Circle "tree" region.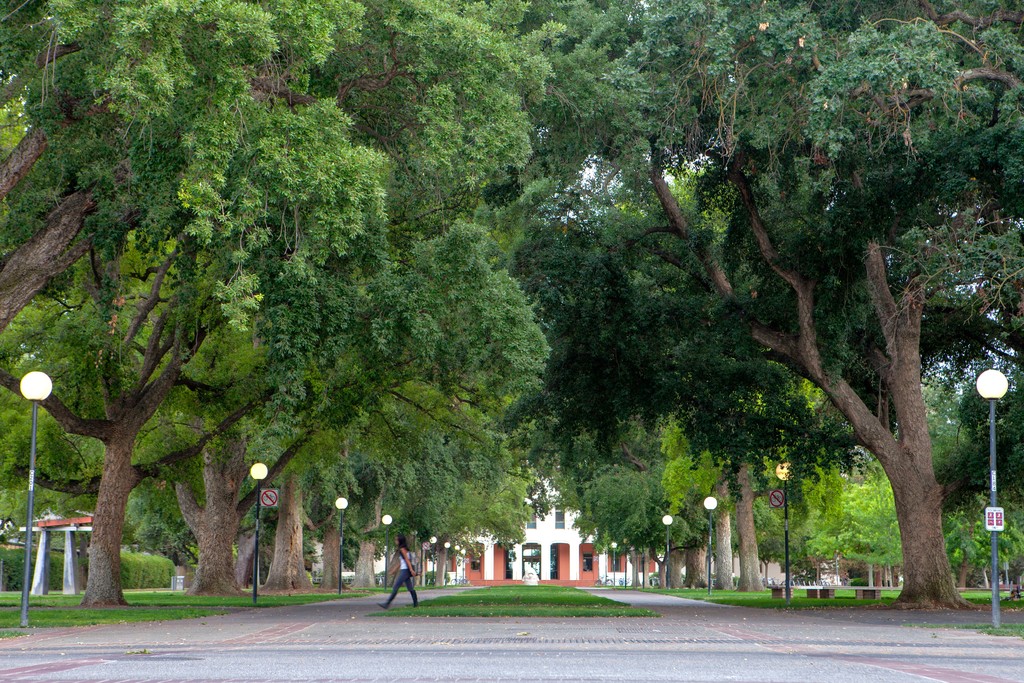
Region: 740 385 861 594.
